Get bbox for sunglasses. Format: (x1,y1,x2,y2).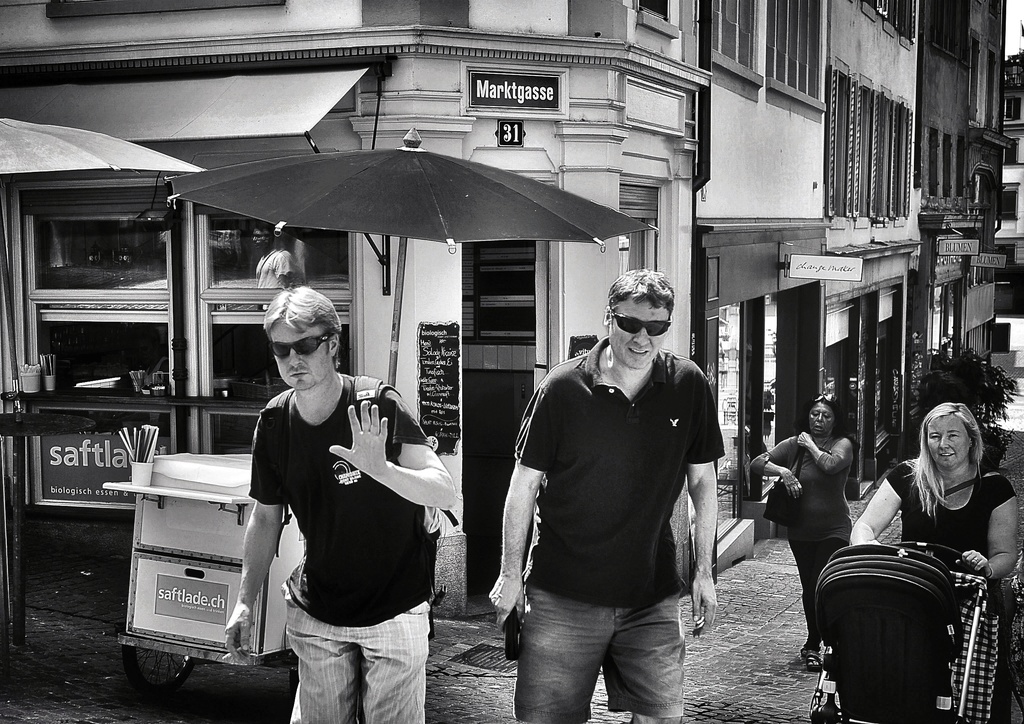
(268,333,333,359).
